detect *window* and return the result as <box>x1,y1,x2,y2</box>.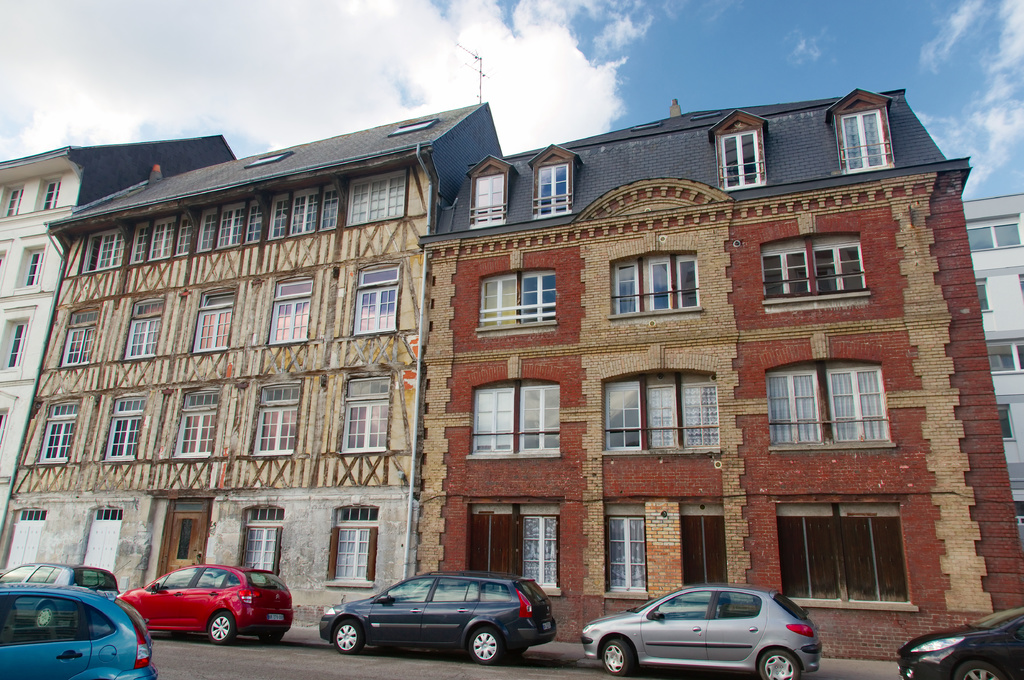
<box>81,230,125,273</box>.
